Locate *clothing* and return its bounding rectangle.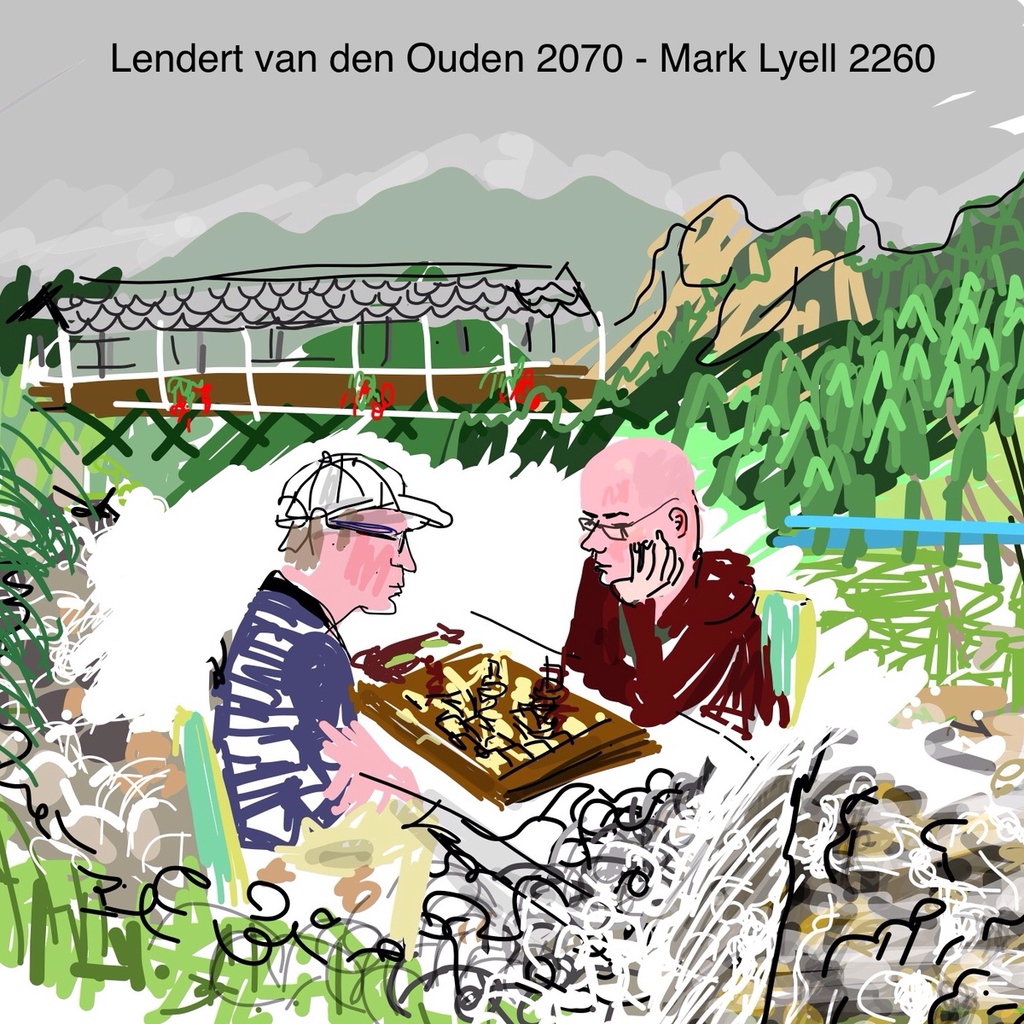
bbox=(204, 538, 410, 861).
